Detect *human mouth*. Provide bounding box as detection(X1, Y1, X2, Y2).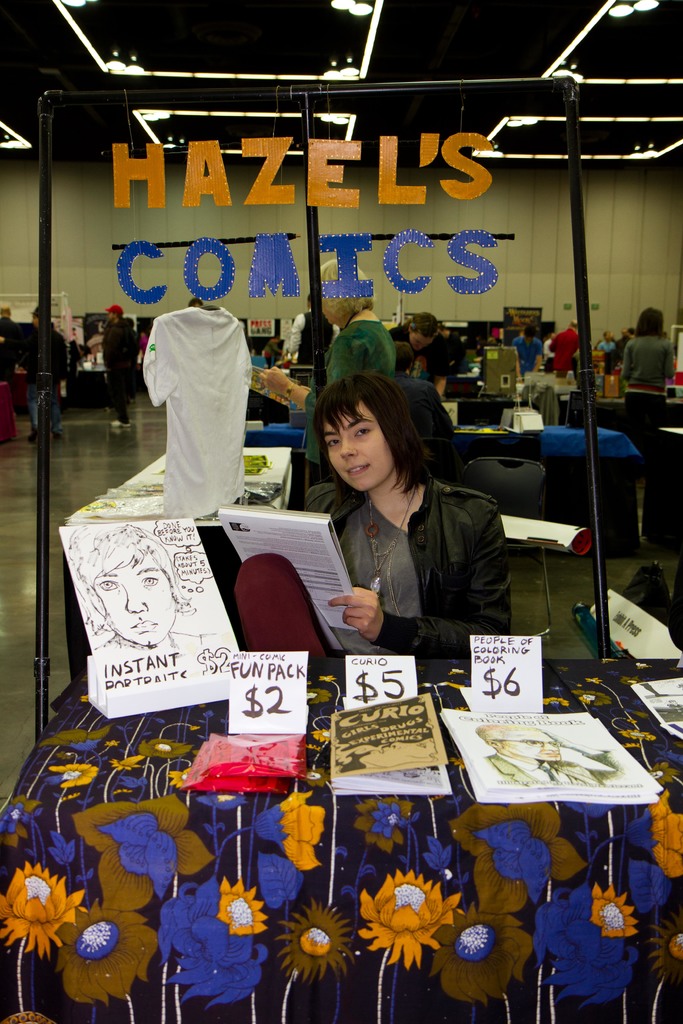
detection(343, 459, 378, 478).
